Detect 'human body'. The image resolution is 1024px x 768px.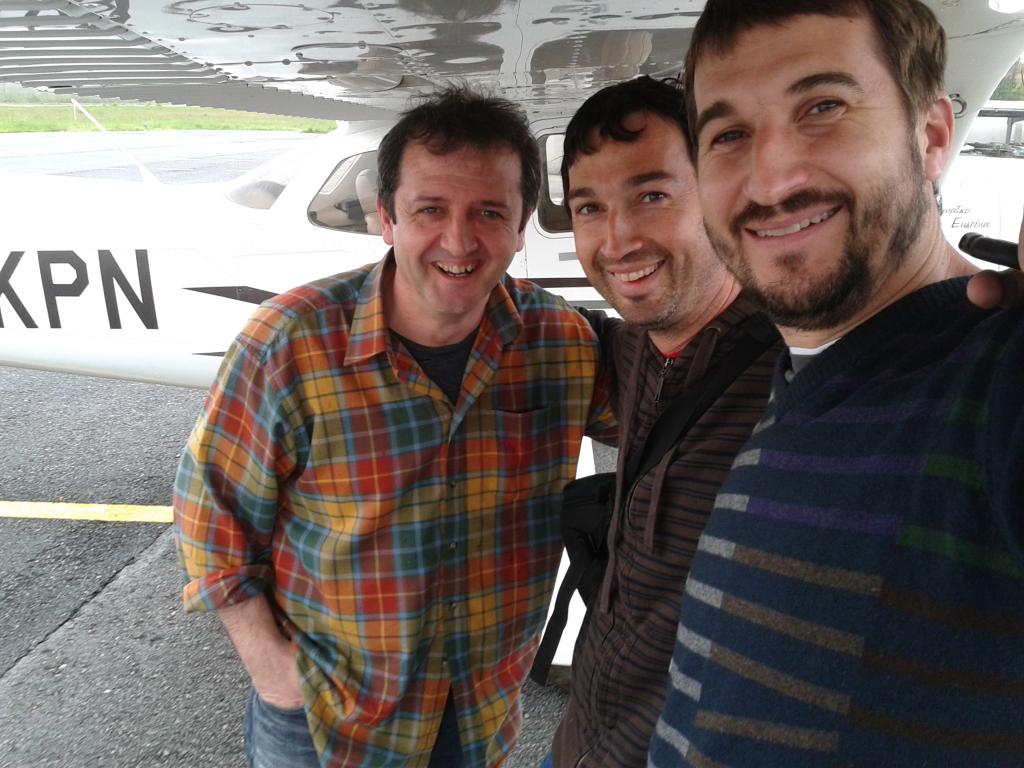
[652, 268, 1023, 767].
